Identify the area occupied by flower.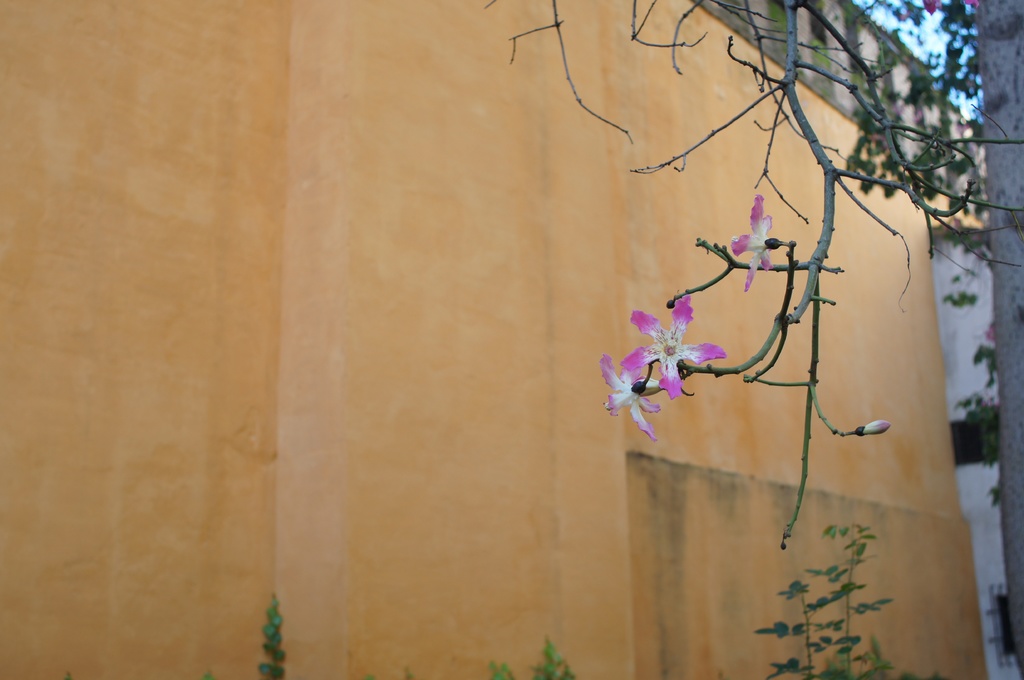
Area: [x1=600, y1=352, x2=662, y2=441].
